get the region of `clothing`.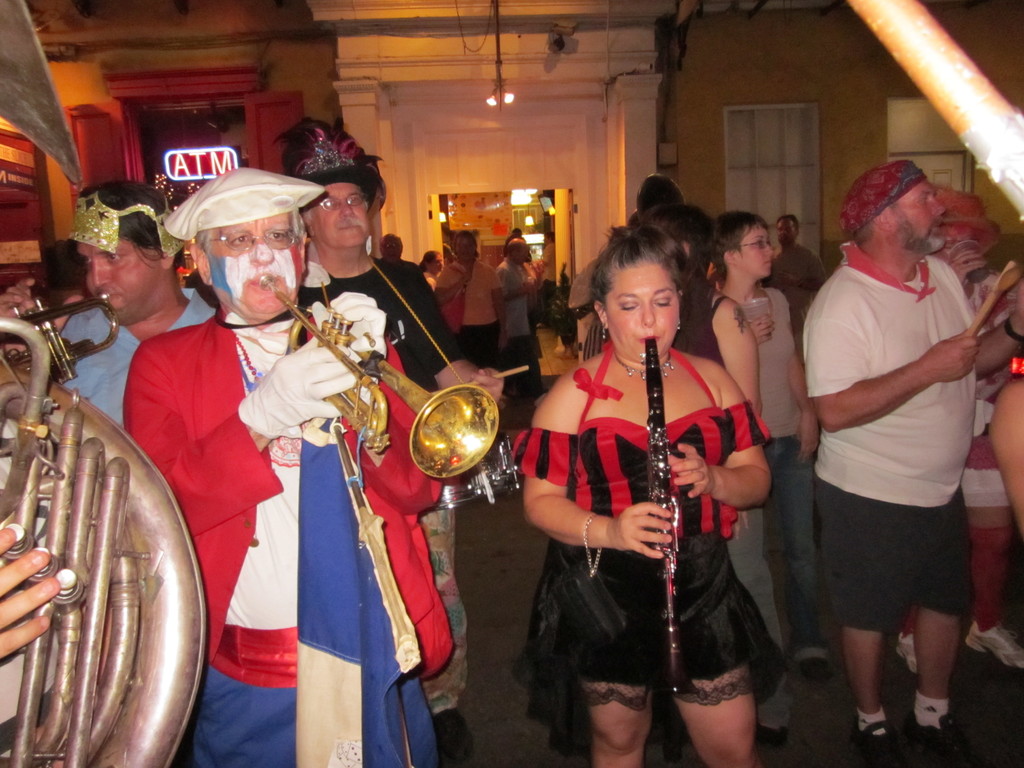
[99, 301, 486, 767].
